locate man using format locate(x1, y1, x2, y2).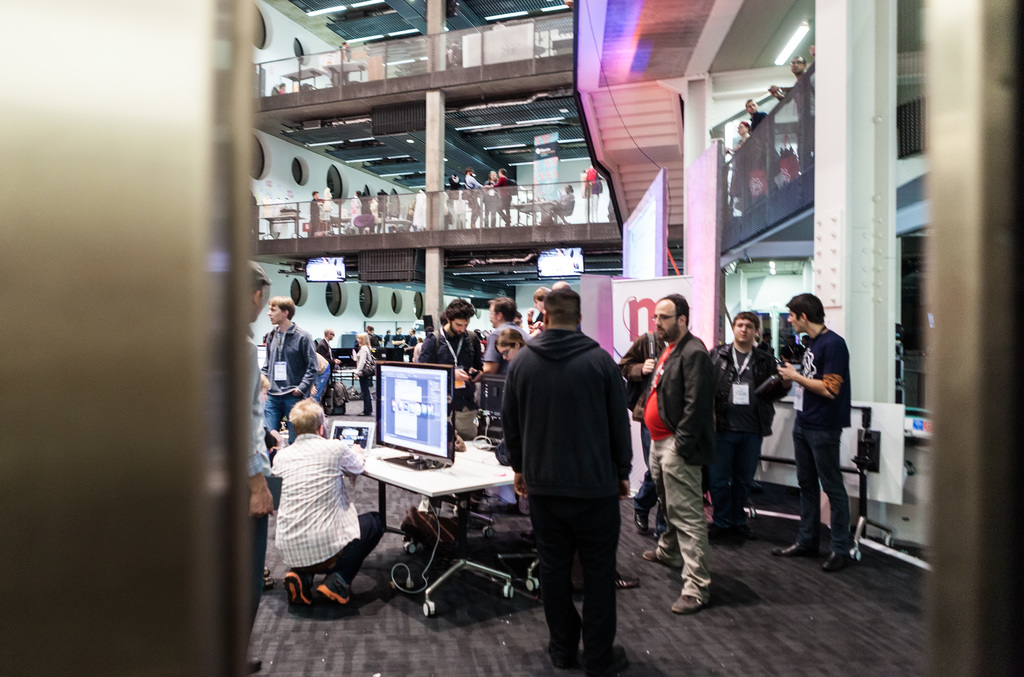
locate(489, 273, 639, 658).
